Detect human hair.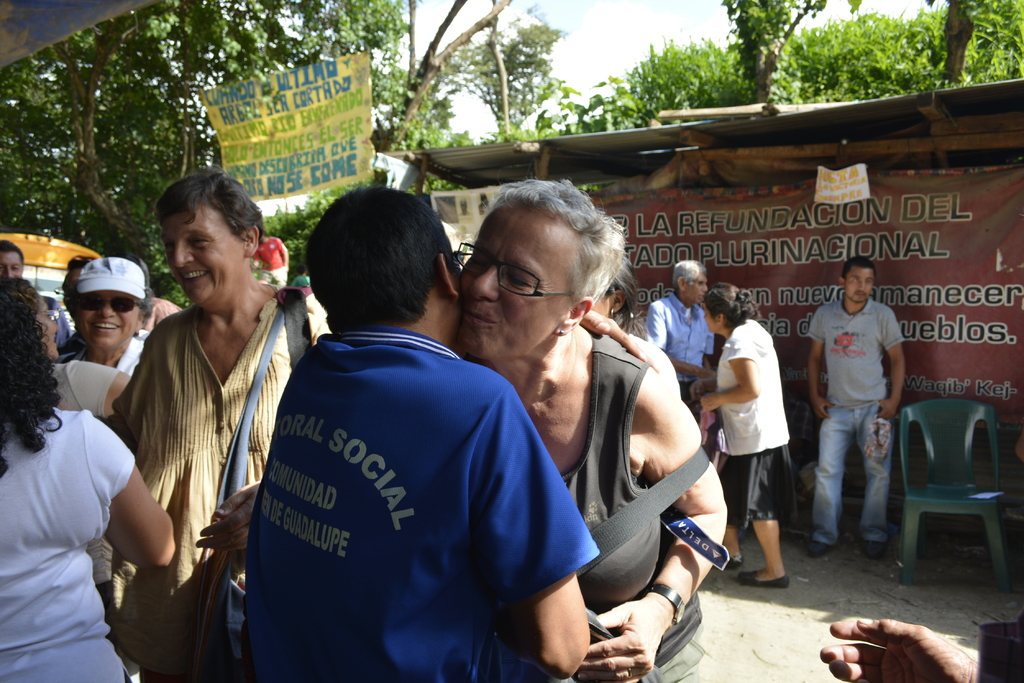
Detected at <bbox>154, 171, 262, 252</bbox>.
